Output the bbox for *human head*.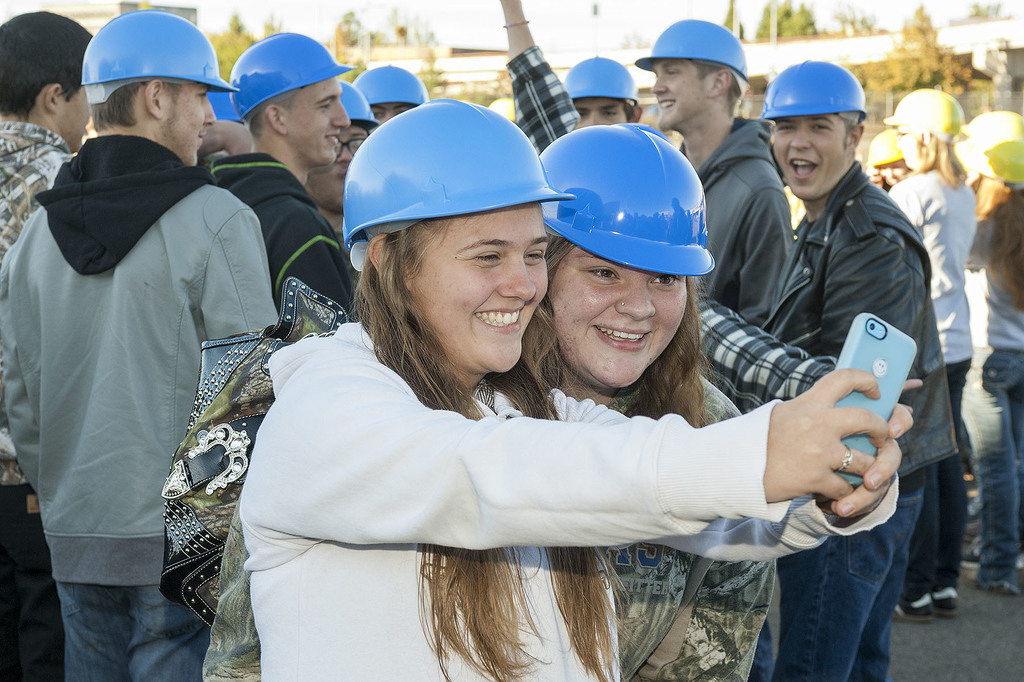
region(227, 26, 356, 167).
